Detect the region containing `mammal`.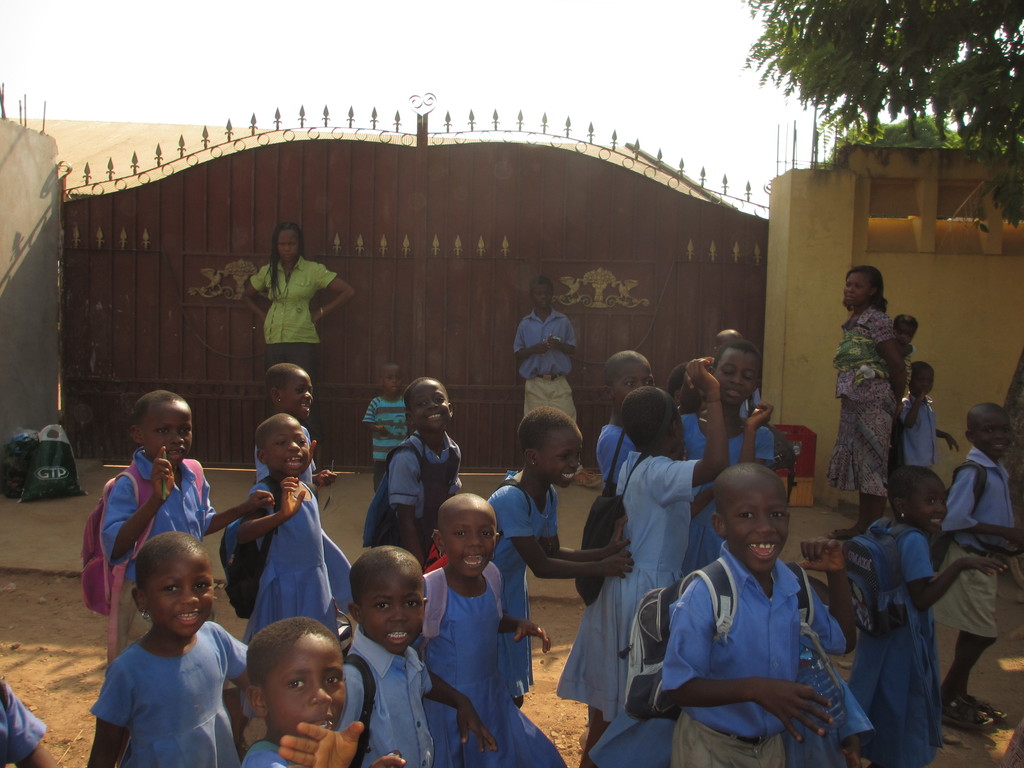
x1=388, y1=378, x2=467, y2=564.
